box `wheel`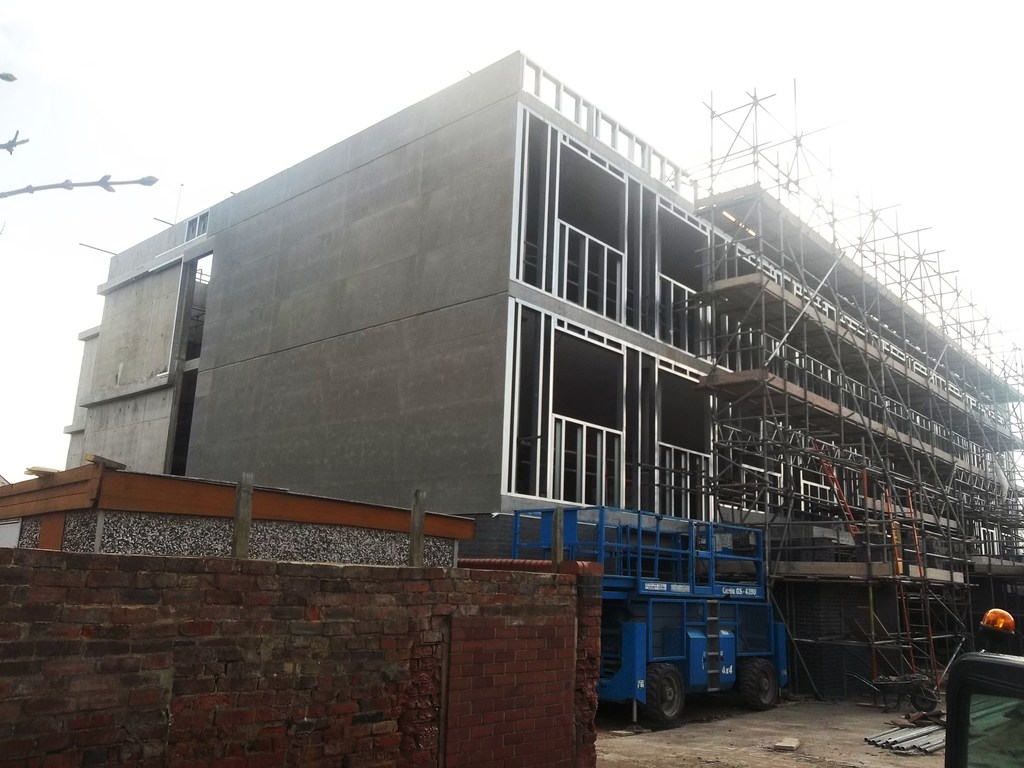
bbox=[644, 662, 691, 727]
